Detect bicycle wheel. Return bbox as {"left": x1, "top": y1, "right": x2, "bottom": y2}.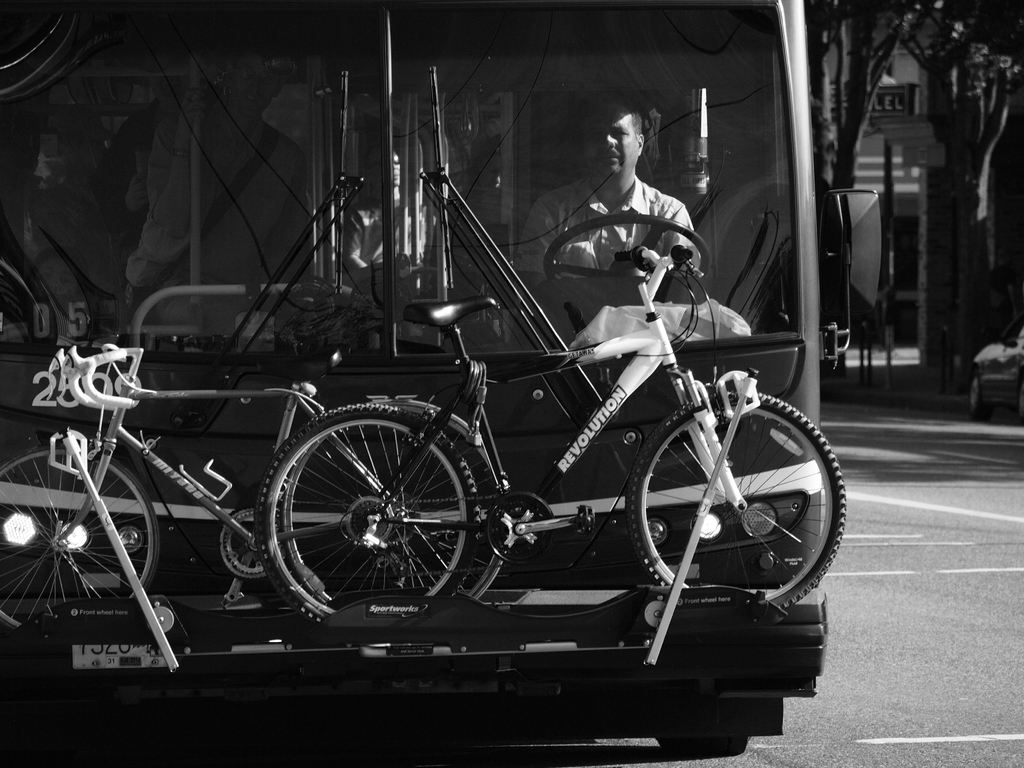
{"left": 630, "top": 389, "right": 852, "bottom": 613}.
